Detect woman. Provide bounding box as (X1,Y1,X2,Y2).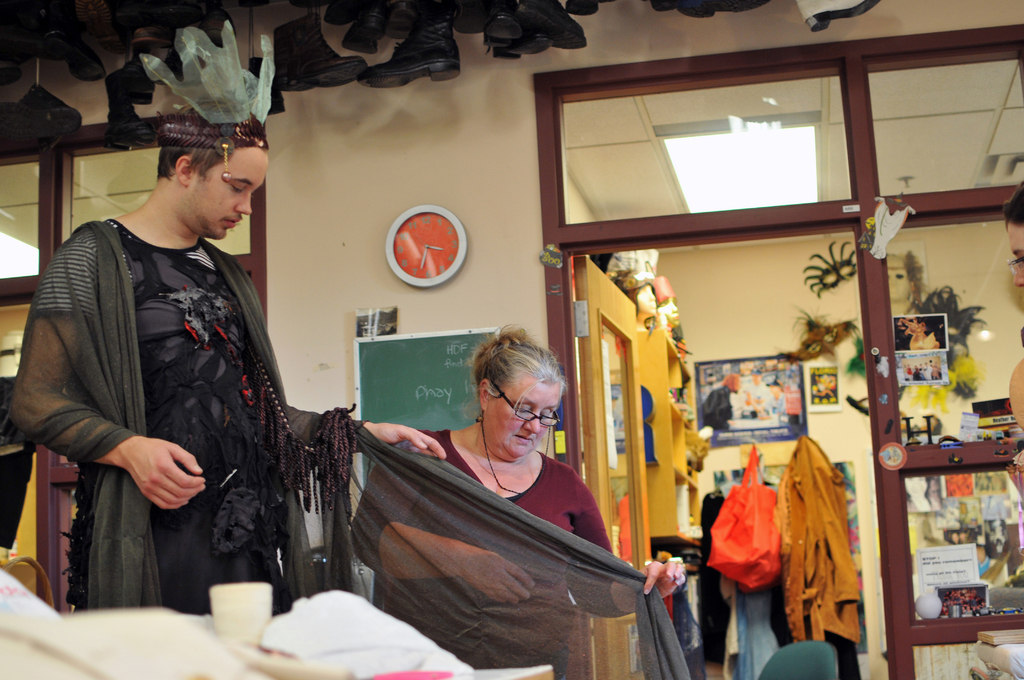
(341,309,647,656).
